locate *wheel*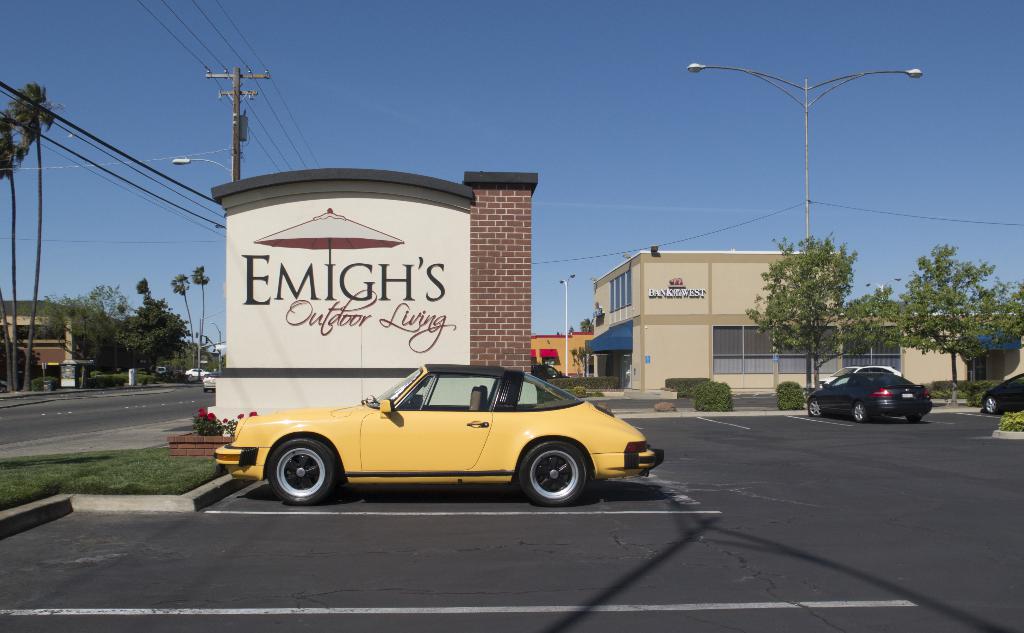
[x1=266, y1=438, x2=335, y2=508]
